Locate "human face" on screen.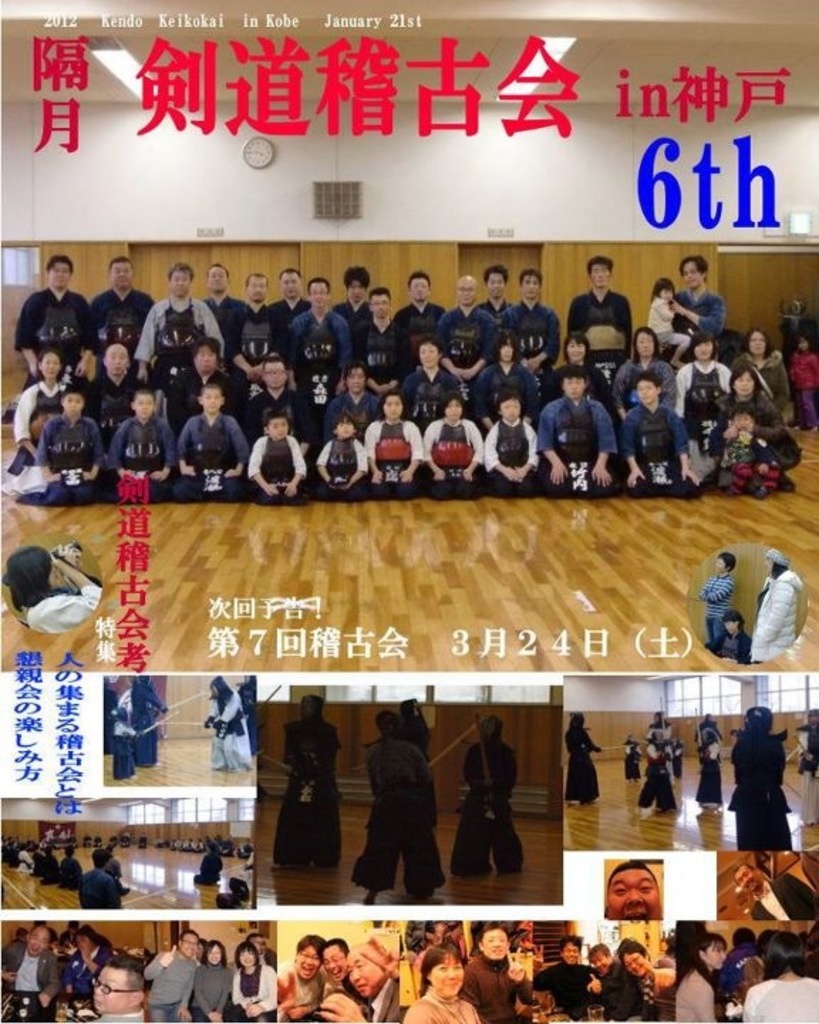
On screen at Rect(499, 340, 519, 364).
